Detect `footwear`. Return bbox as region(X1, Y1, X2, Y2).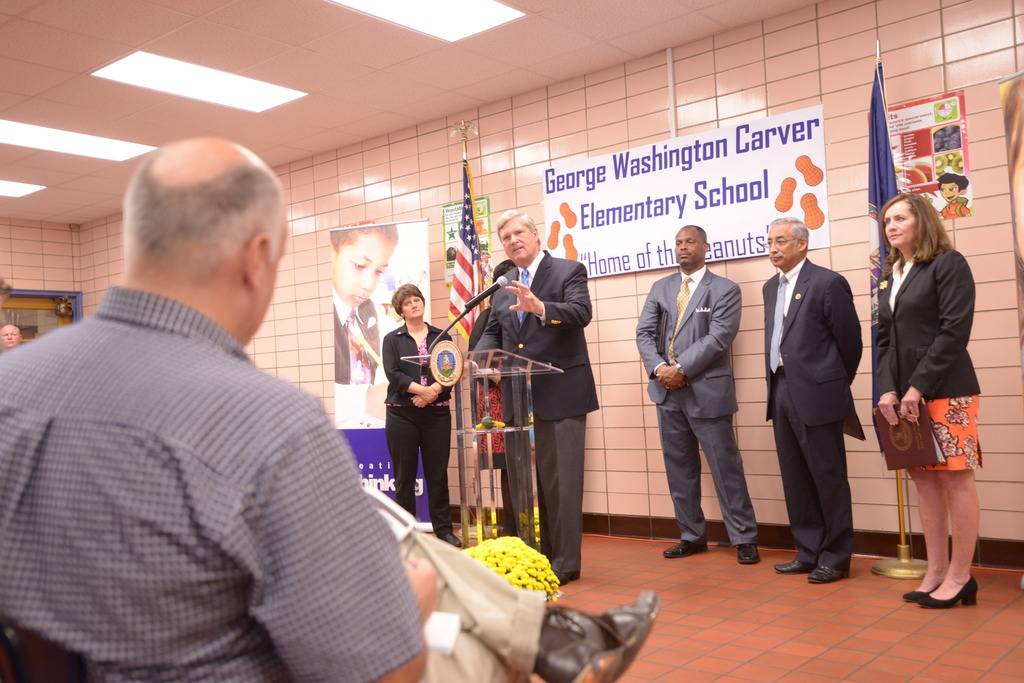
region(536, 589, 658, 682).
